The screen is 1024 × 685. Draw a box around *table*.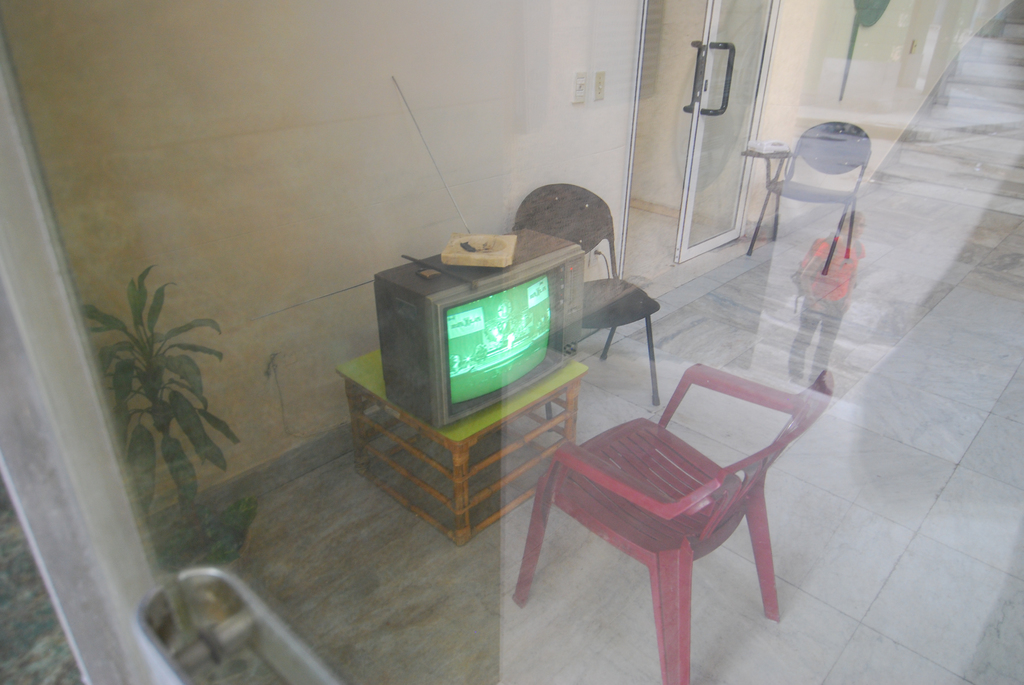
left=334, top=349, right=591, bottom=544.
